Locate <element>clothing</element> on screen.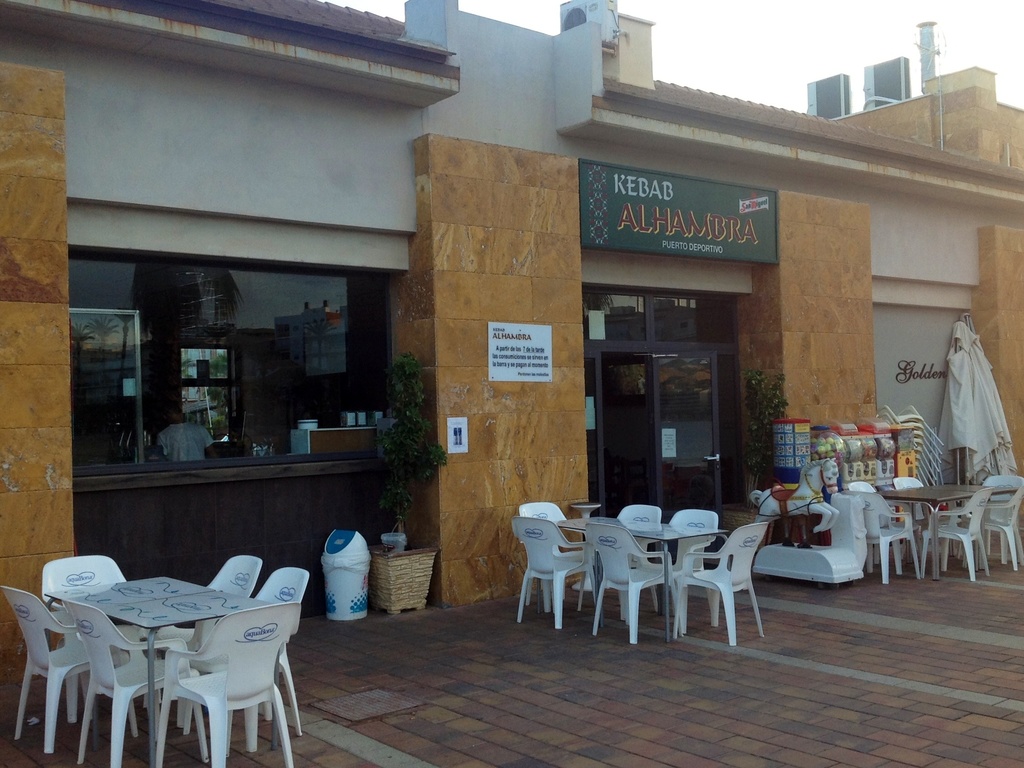
On screen at <bbox>157, 424, 211, 463</bbox>.
